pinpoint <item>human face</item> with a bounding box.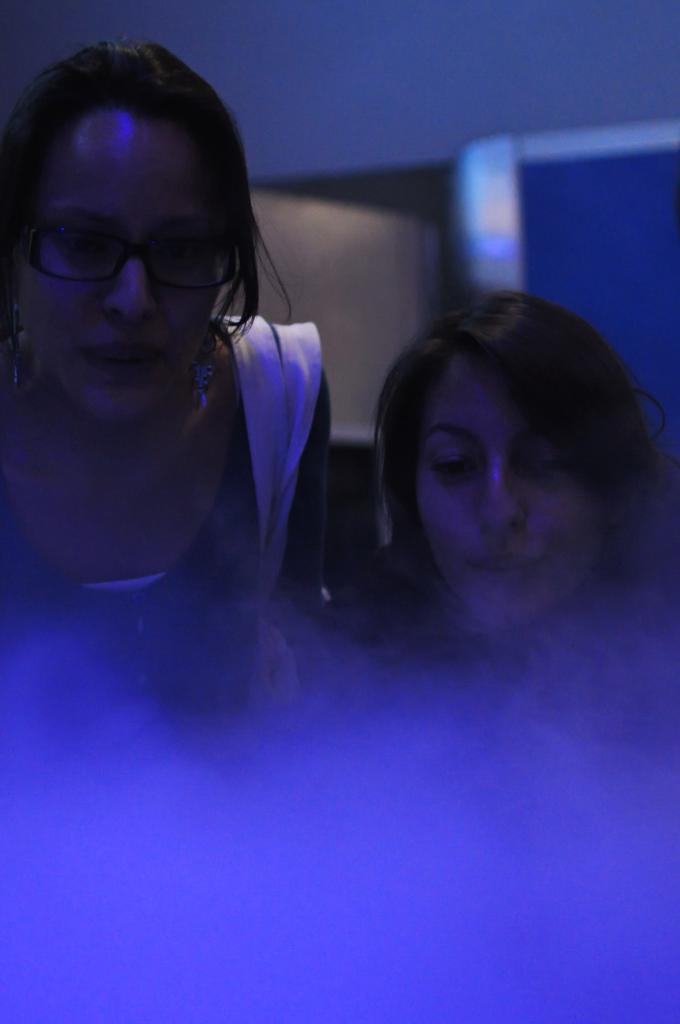
<region>408, 353, 616, 638</region>.
